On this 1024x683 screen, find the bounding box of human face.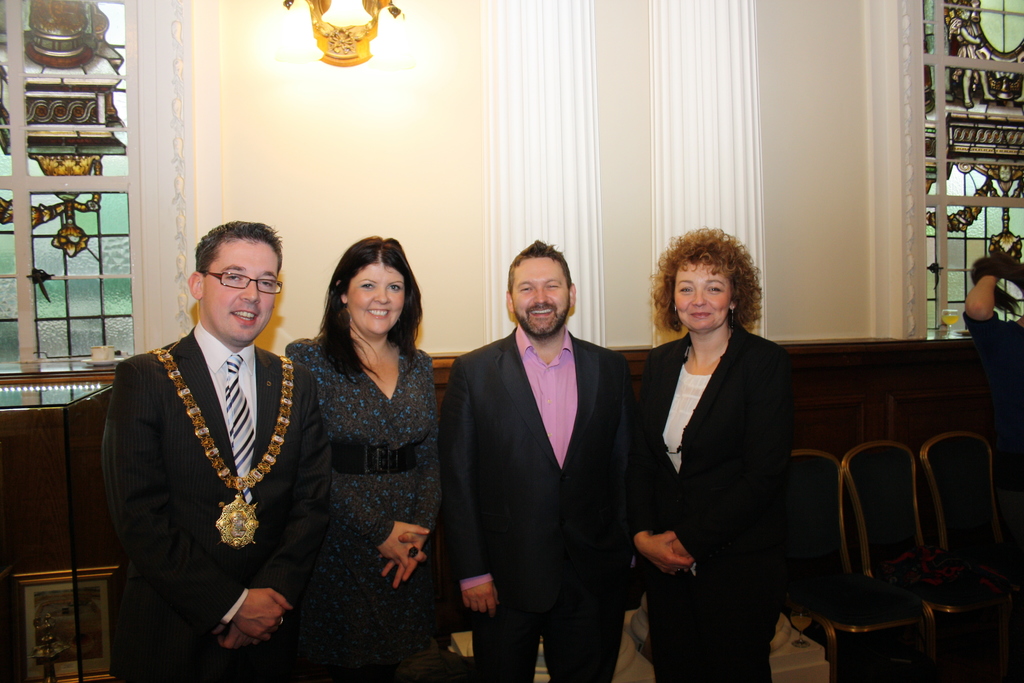
Bounding box: 509 255 570 340.
